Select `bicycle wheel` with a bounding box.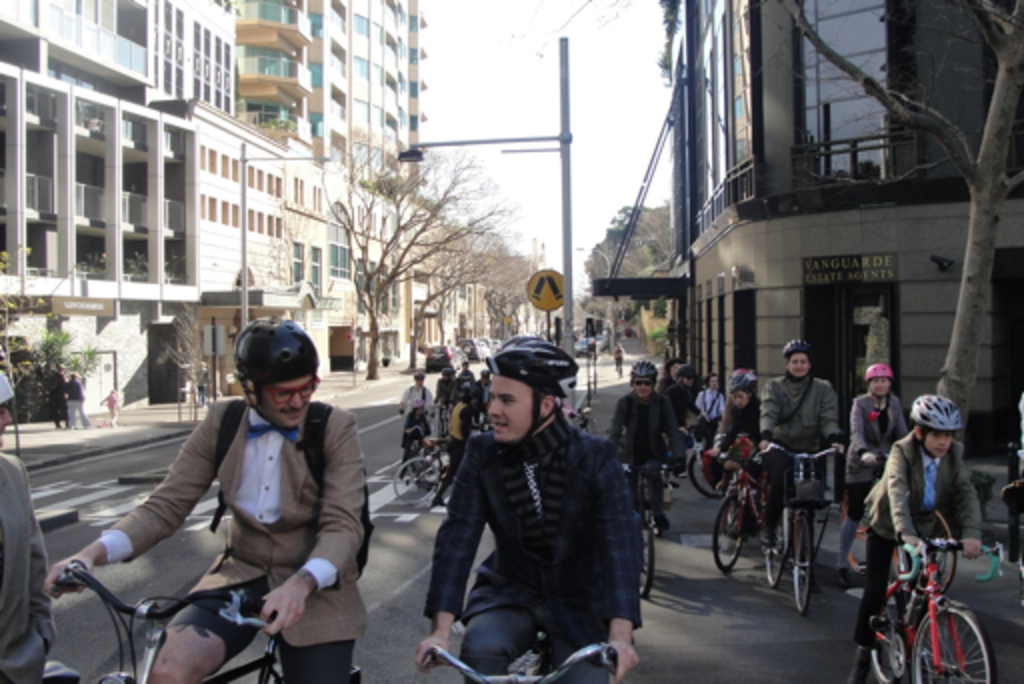
[394,458,430,500].
